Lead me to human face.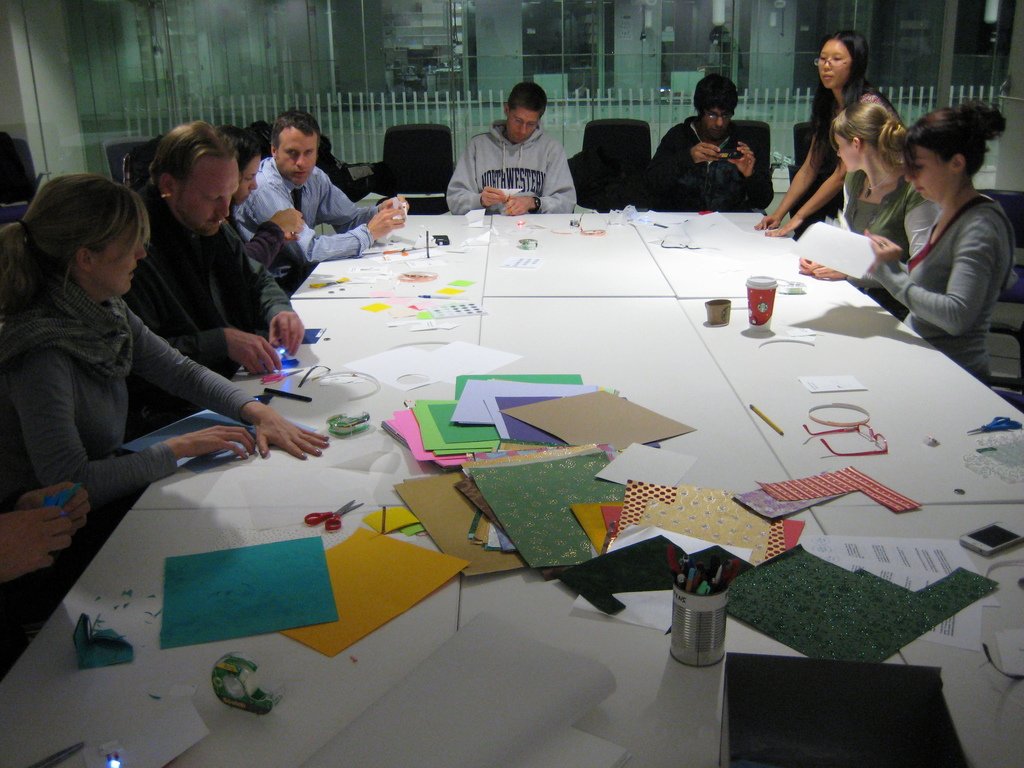
Lead to bbox=[169, 157, 236, 237].
